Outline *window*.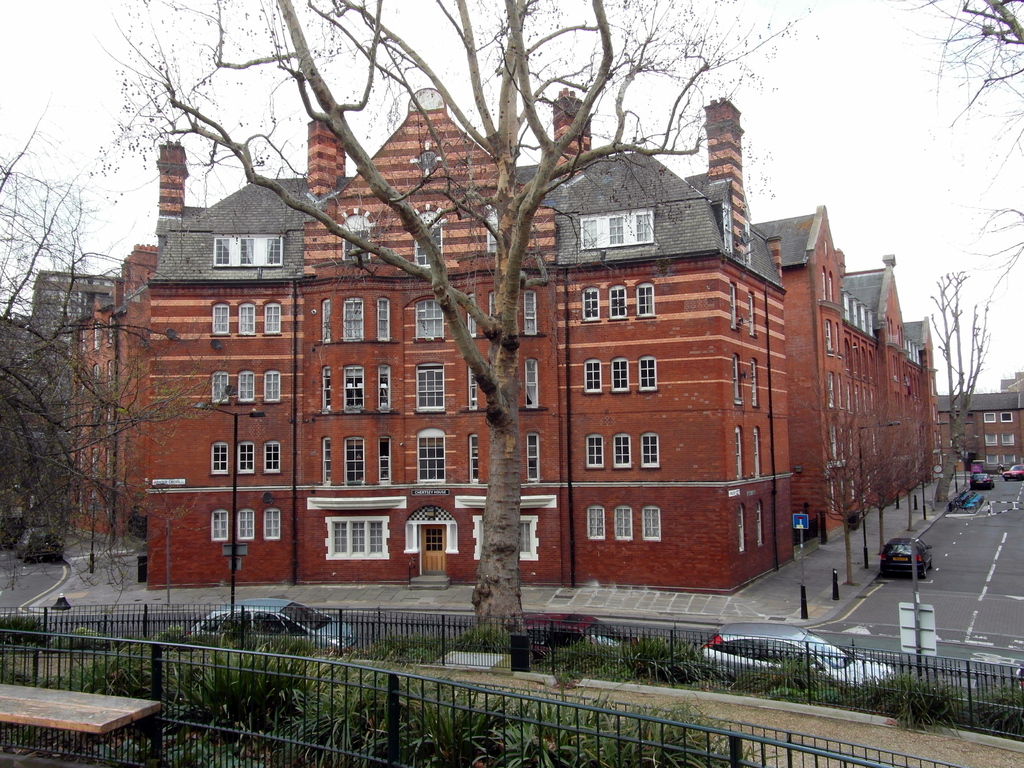
Outline: x1=417 y1=361 x2=443 y2=410.
